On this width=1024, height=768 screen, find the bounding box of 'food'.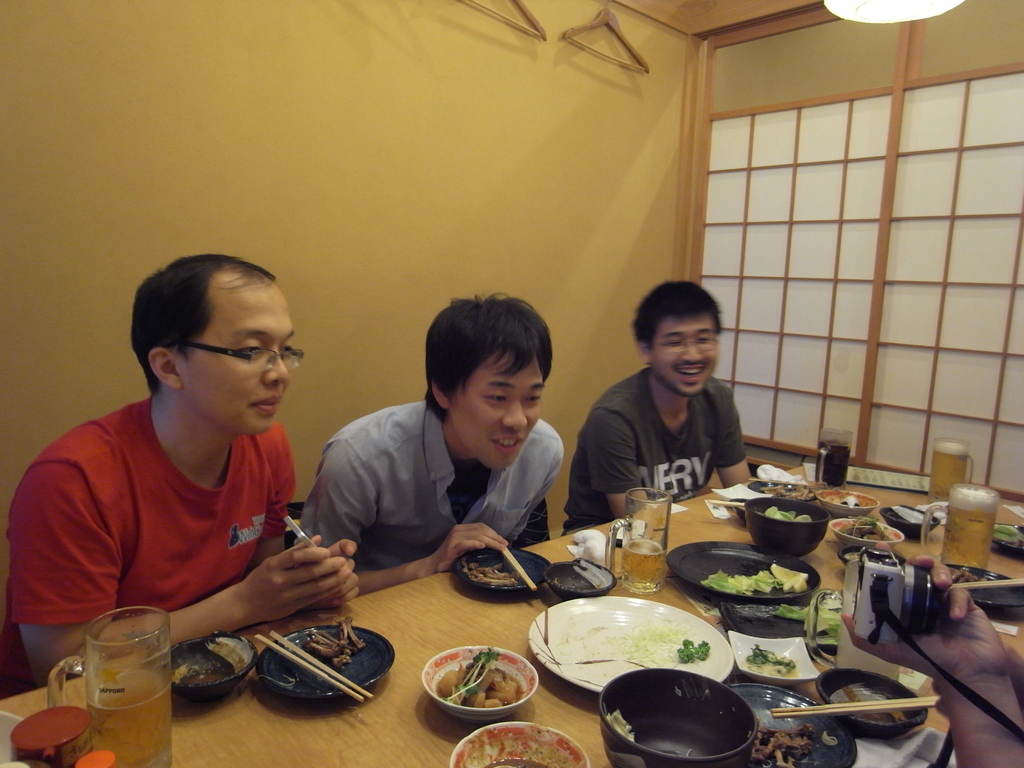
Bounding box: [439,647,520,705].
